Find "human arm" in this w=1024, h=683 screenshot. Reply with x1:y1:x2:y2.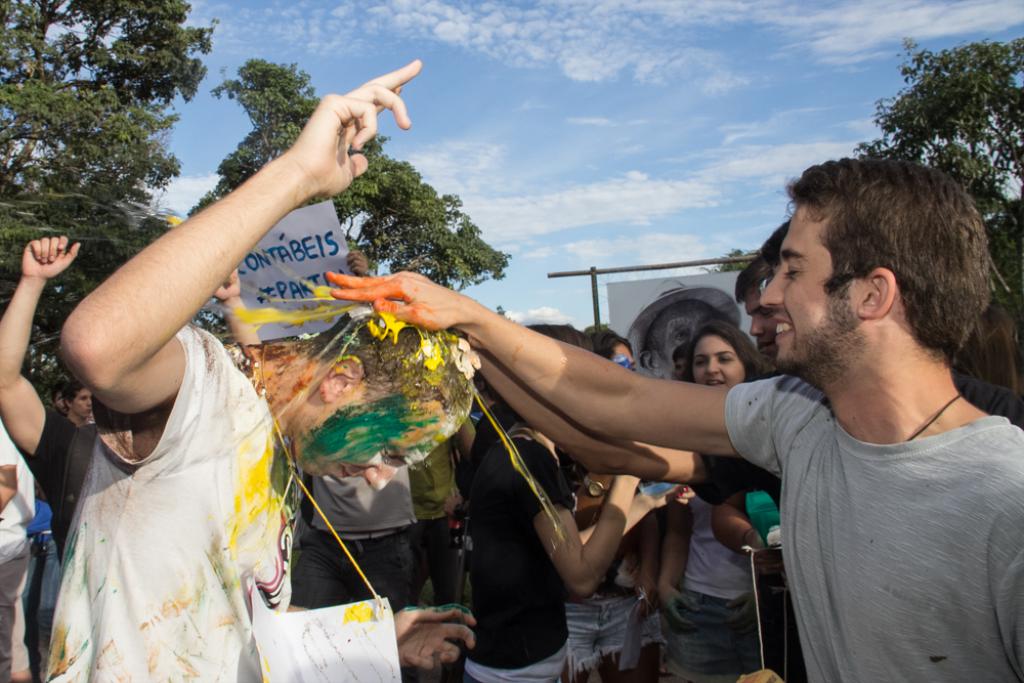
706:493:793:577.
